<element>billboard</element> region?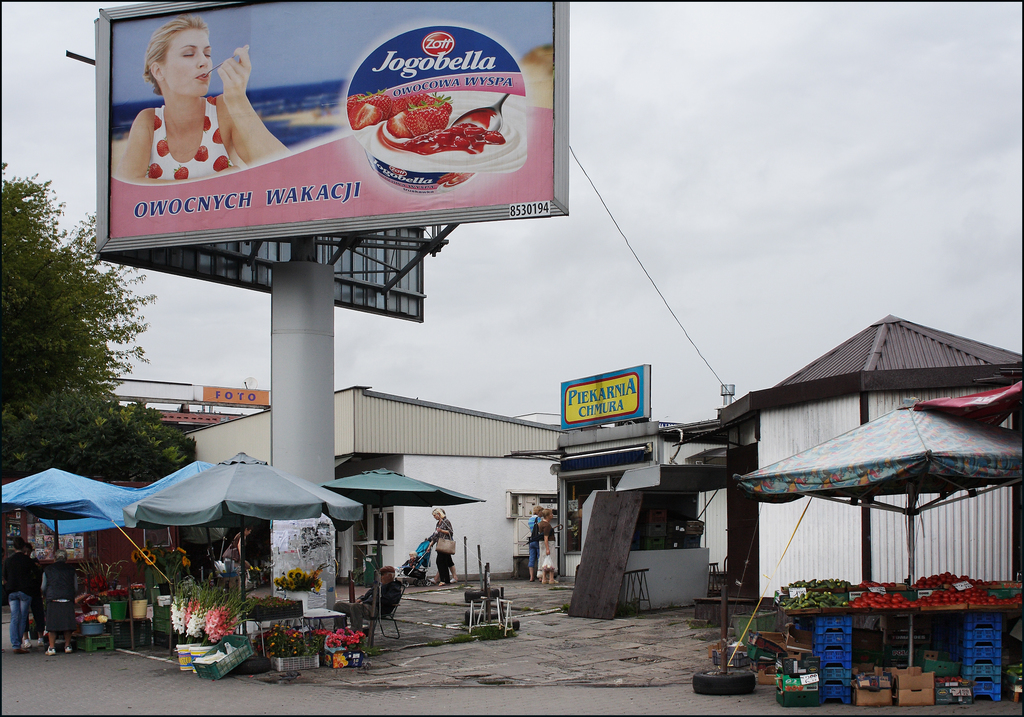
box(560, 365, 648, 429)
